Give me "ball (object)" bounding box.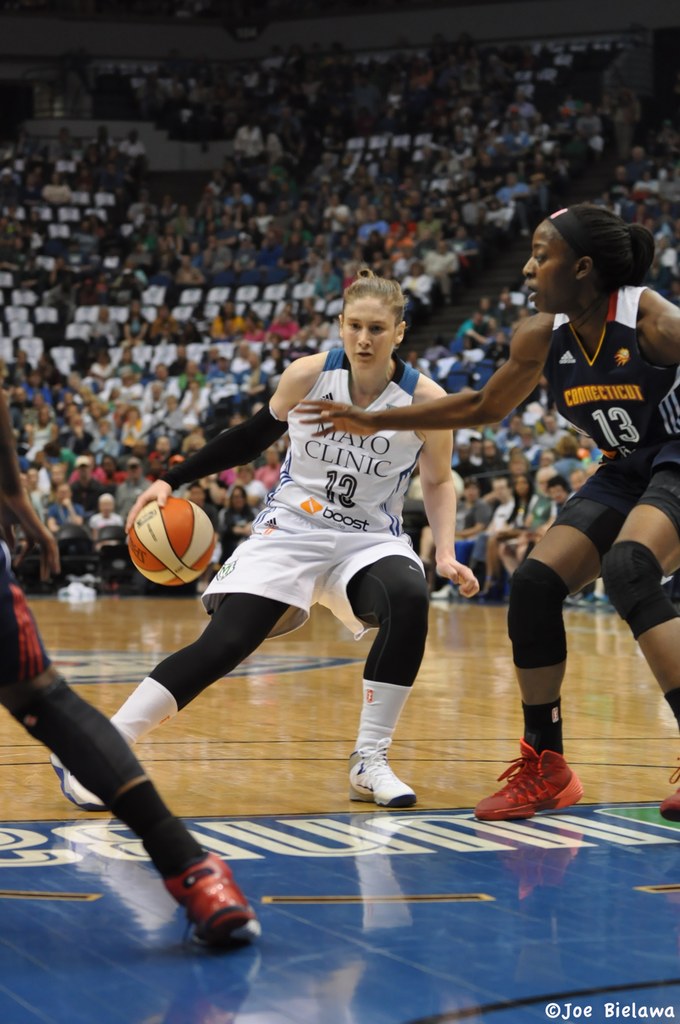
(128, 500, 216, 588).
